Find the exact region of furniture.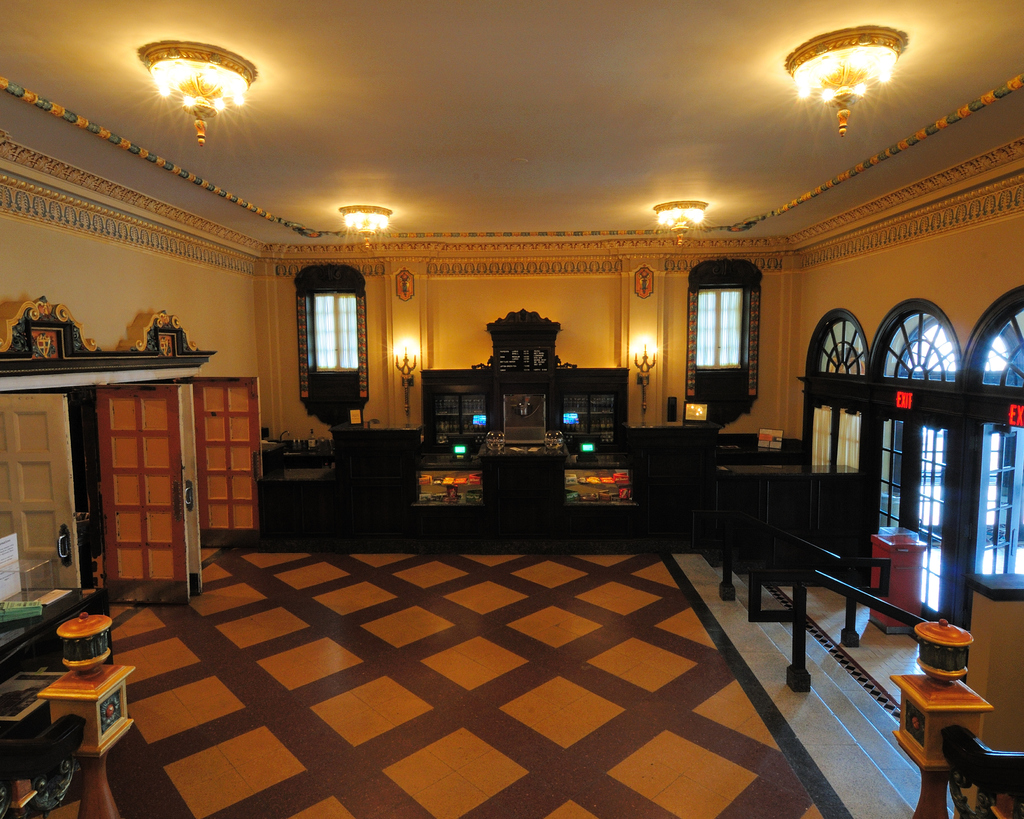
Exact region: (left=479, top=445, right=571, bottom=505).
